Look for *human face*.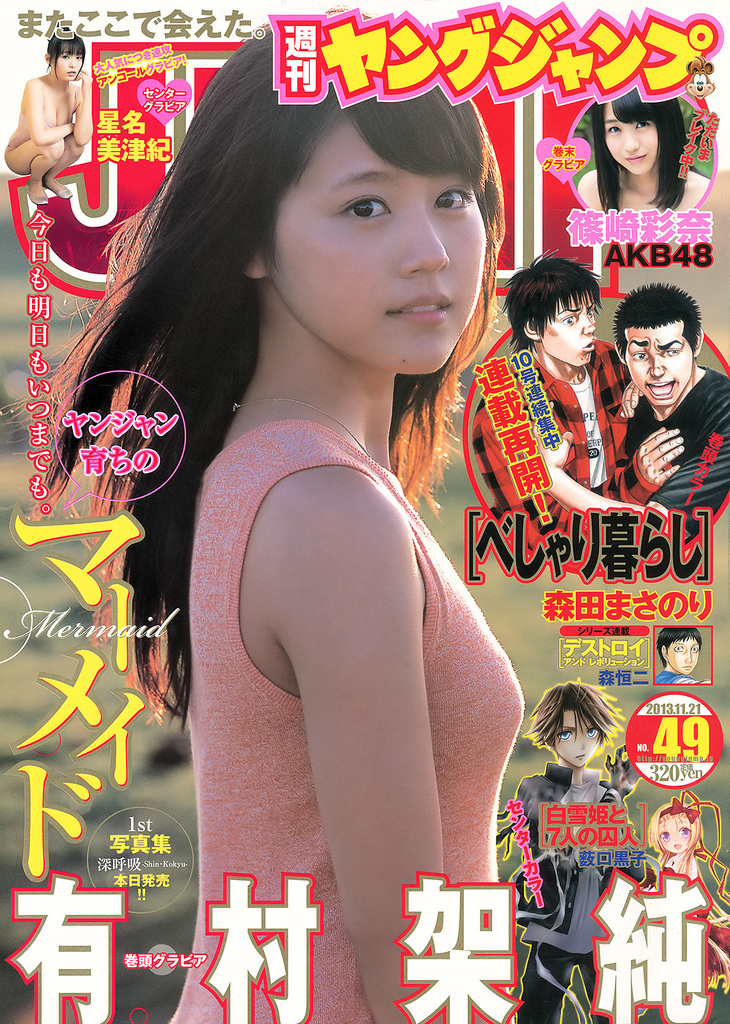
Found: pyautogui.locateOnScreen(536, 696, 600, 776).
